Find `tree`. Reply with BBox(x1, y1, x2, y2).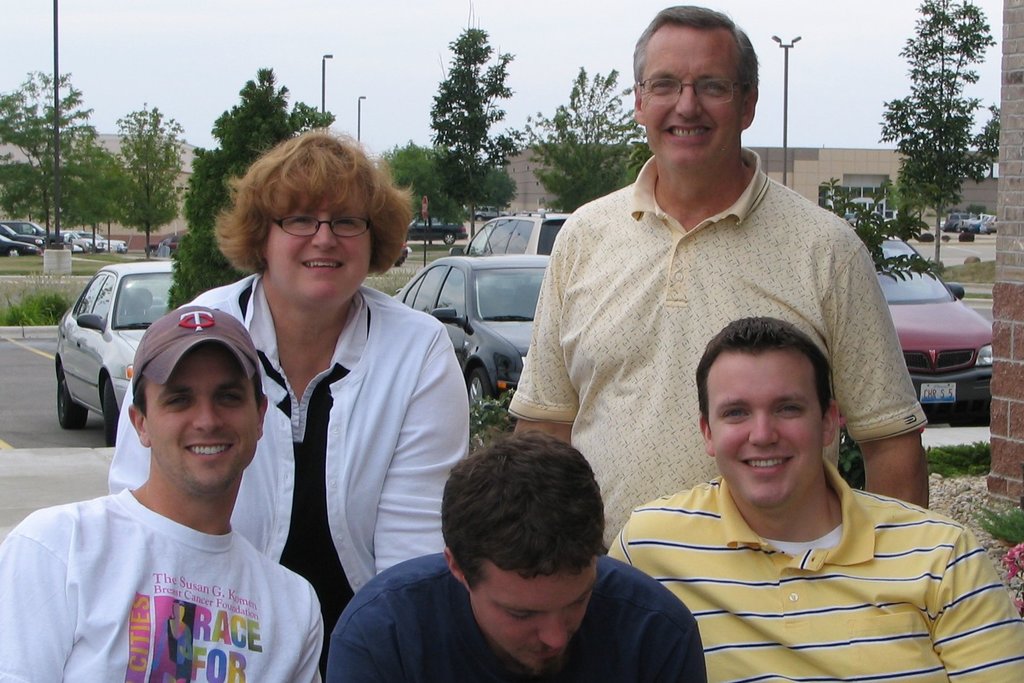
BBox(158, 56, 339, 317).
